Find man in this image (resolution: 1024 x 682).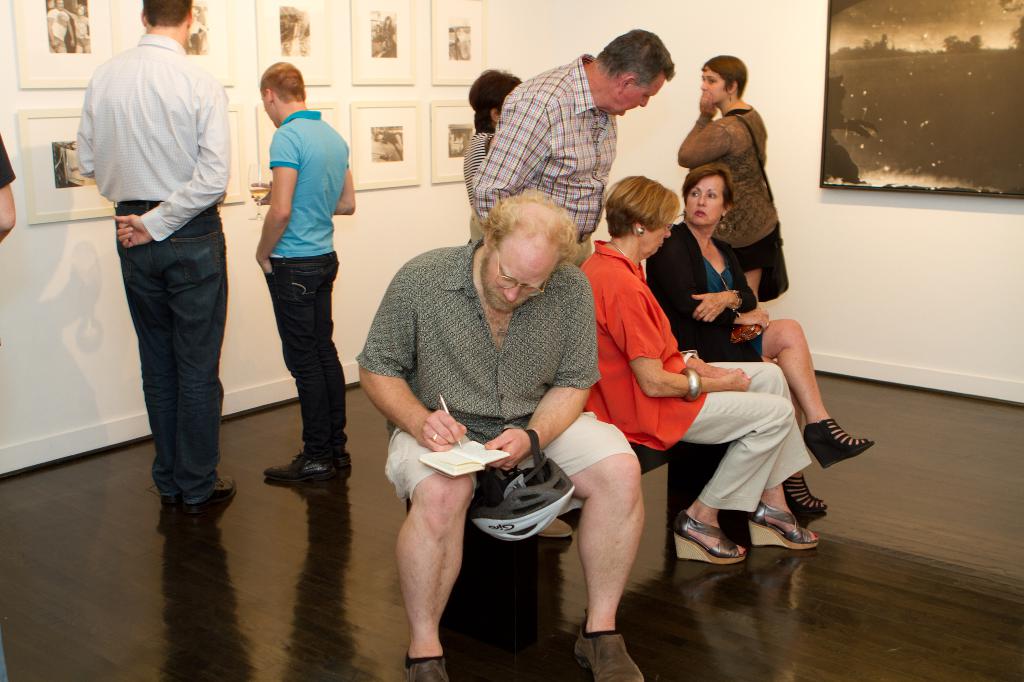
l=257, t=65, r=356, b=477.
